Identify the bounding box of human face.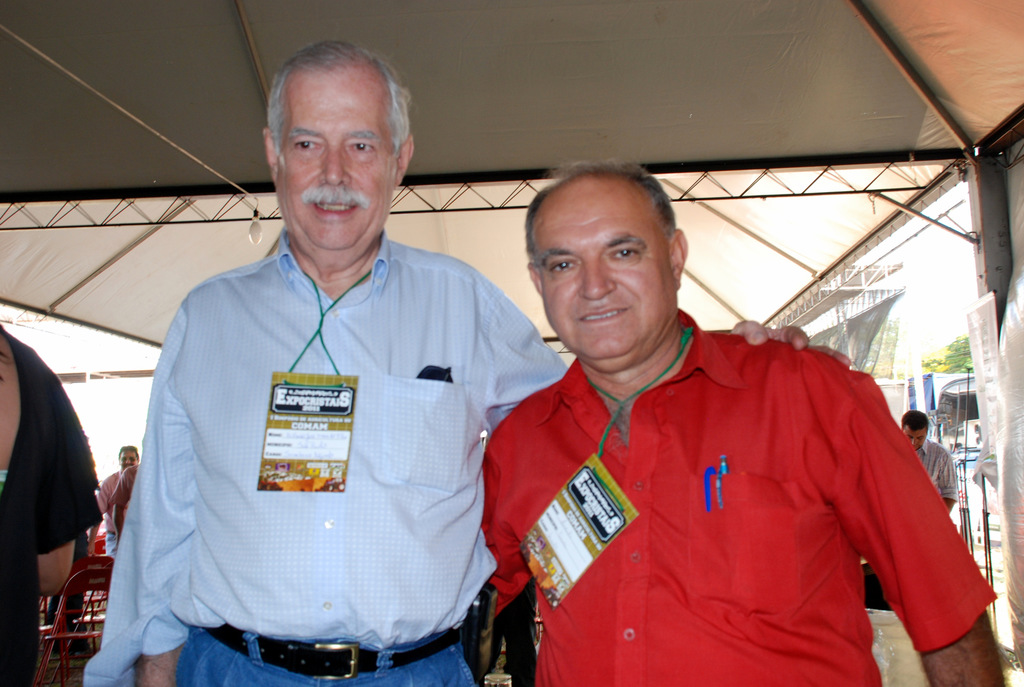
(117,448,141,471).
